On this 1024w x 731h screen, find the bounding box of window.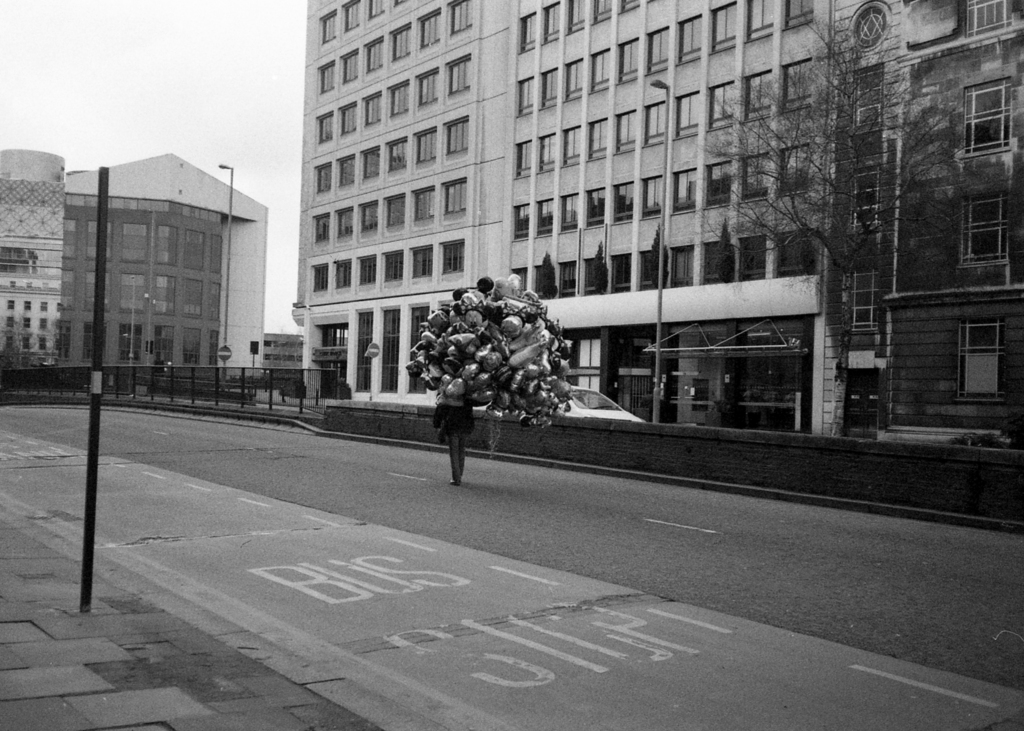
Bounding box: select_region(85, 273, 111, 312).
